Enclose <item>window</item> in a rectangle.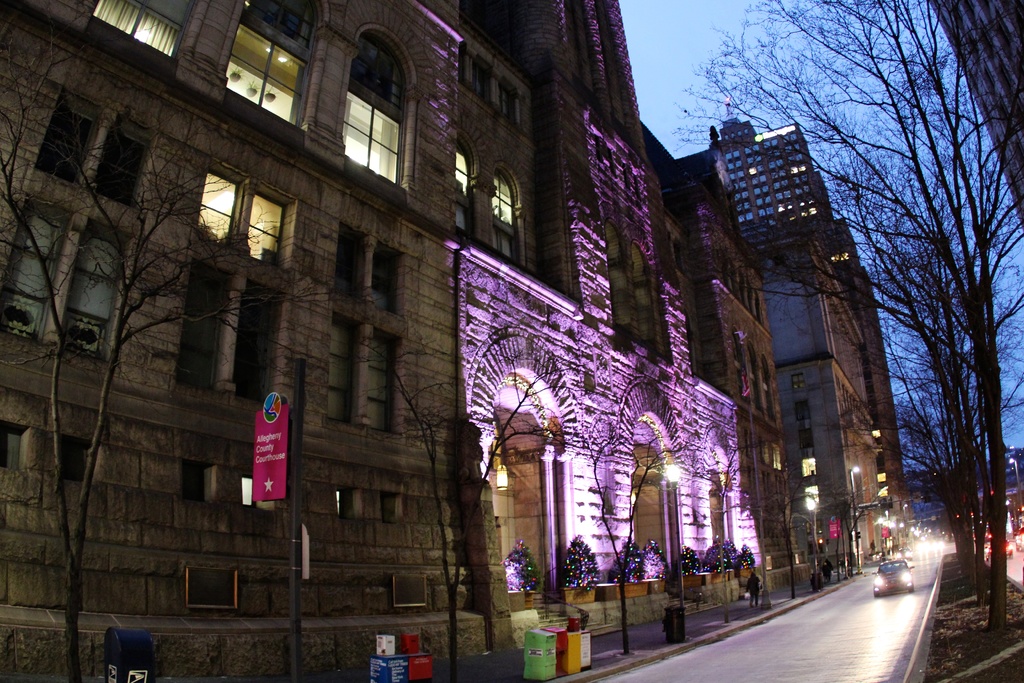
875,453,893,519.
